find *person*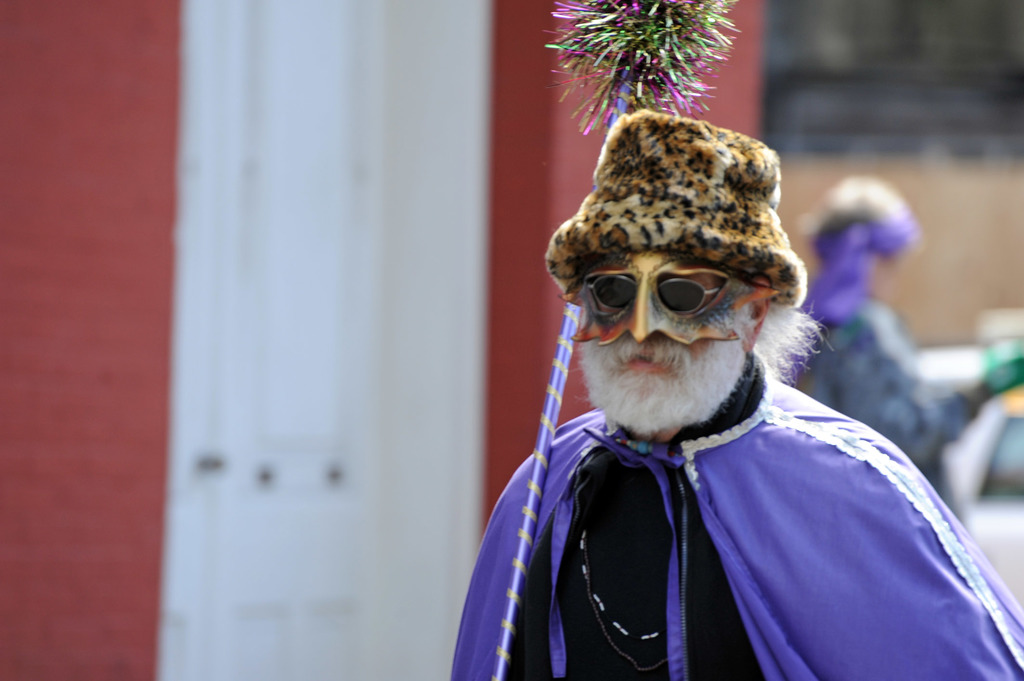
[x1=763, y1=180, x2=1023, y2=519]
